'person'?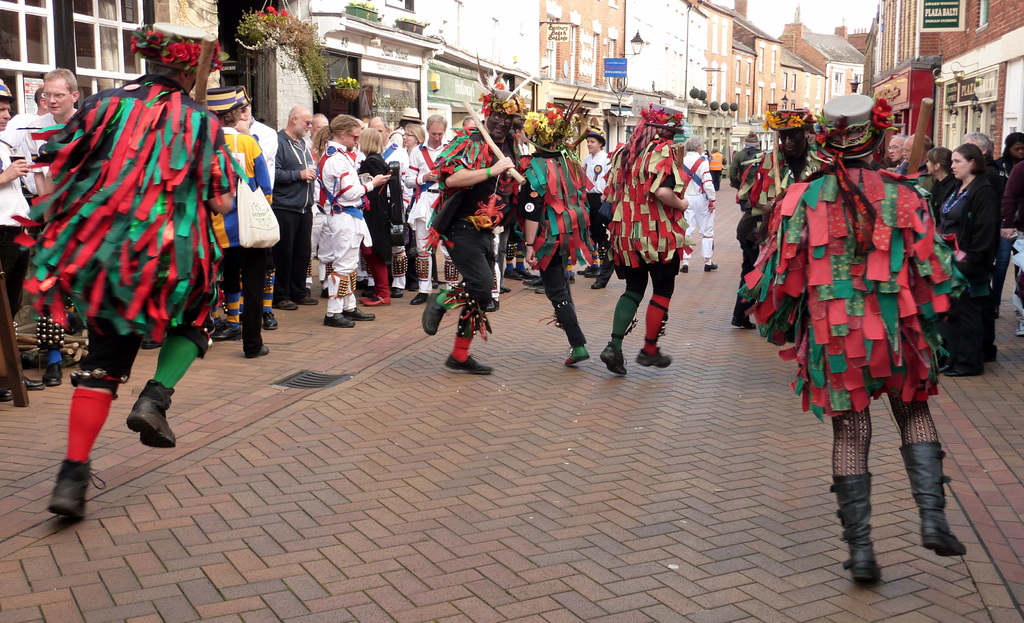
locate(205, 83, 273, 361)
